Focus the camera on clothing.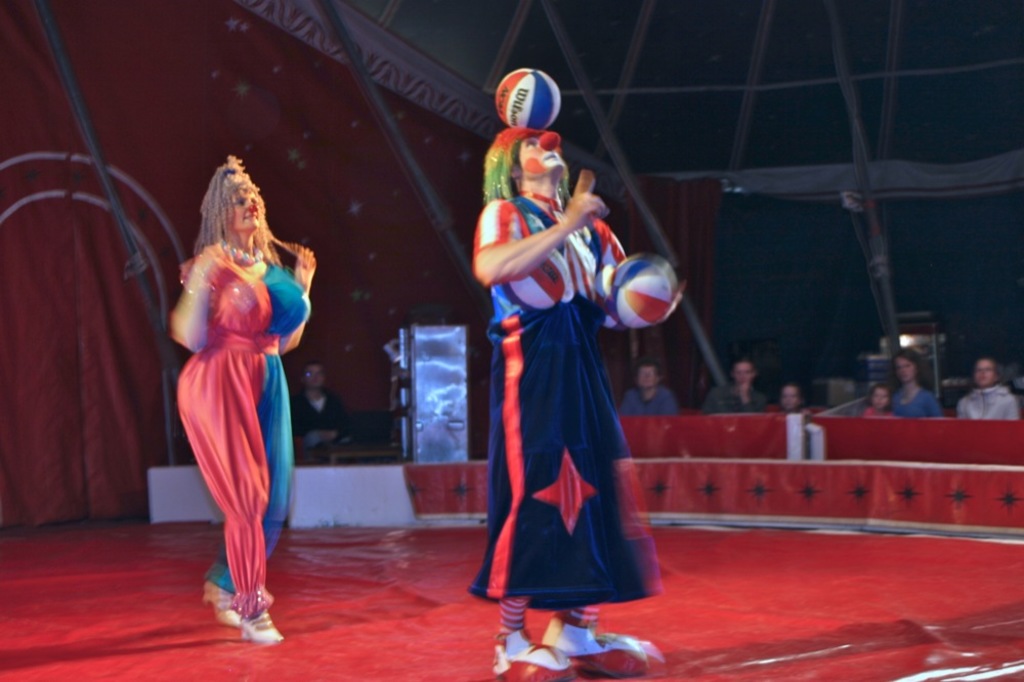
Focus region: Rect(618, 388, 686, 421).
